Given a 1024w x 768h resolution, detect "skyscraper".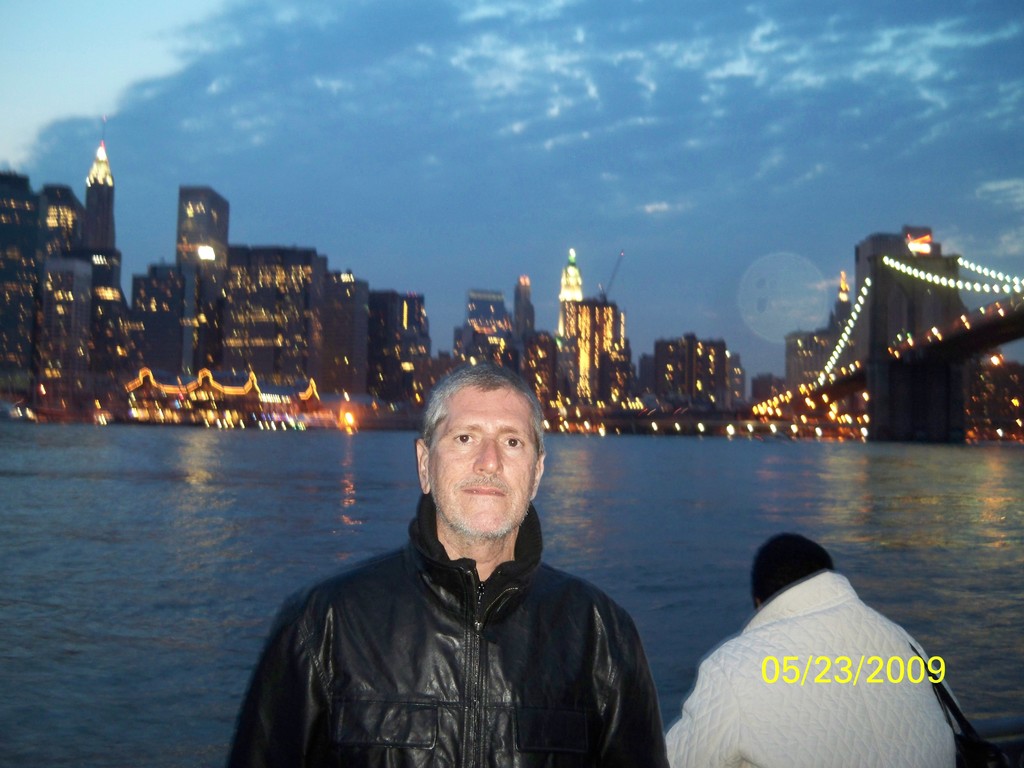
crop(457, 289, 514, 373).
